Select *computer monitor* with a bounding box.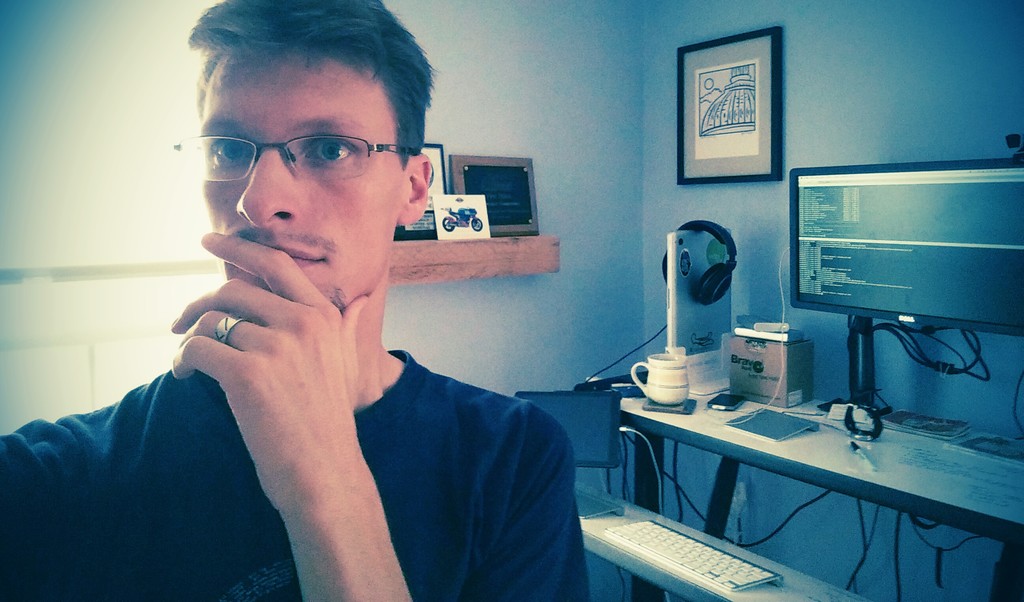
(x1=787, y1=148, x2=1023, y2=419).
